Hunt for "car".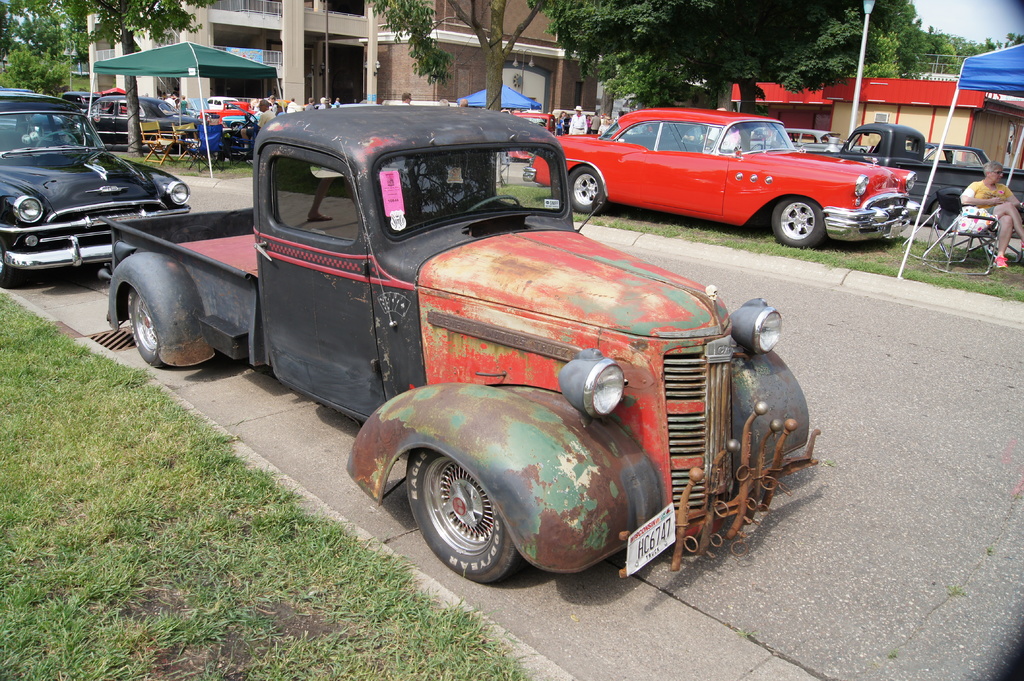
Hunted down at BBox(0, 88, 191, 285).
